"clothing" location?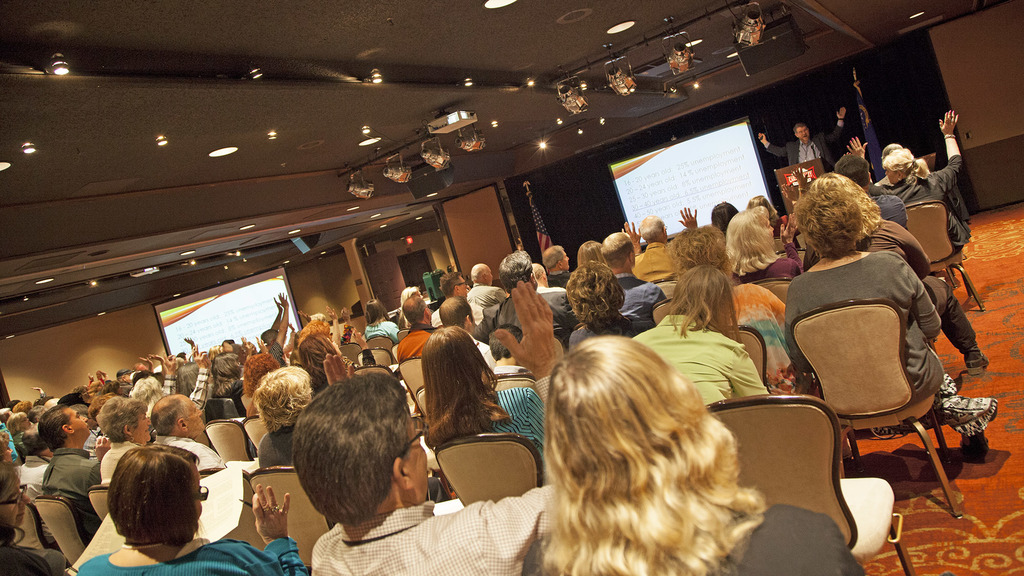
region(140, 429, 228, 482)
